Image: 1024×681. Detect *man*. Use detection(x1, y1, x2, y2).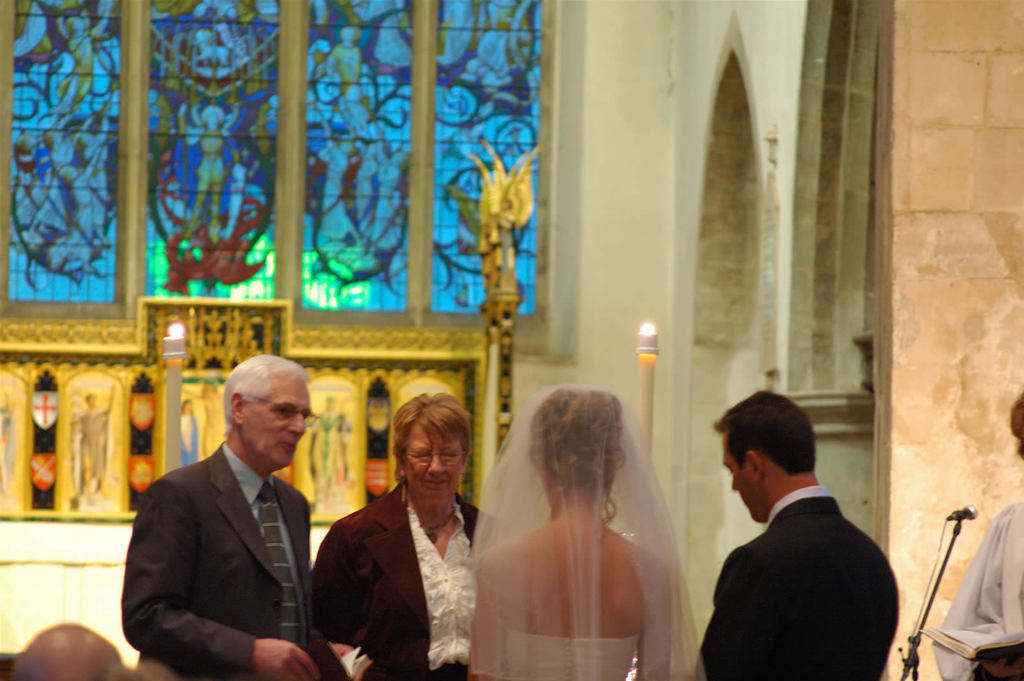
detection(122, 352, 354, 680).
